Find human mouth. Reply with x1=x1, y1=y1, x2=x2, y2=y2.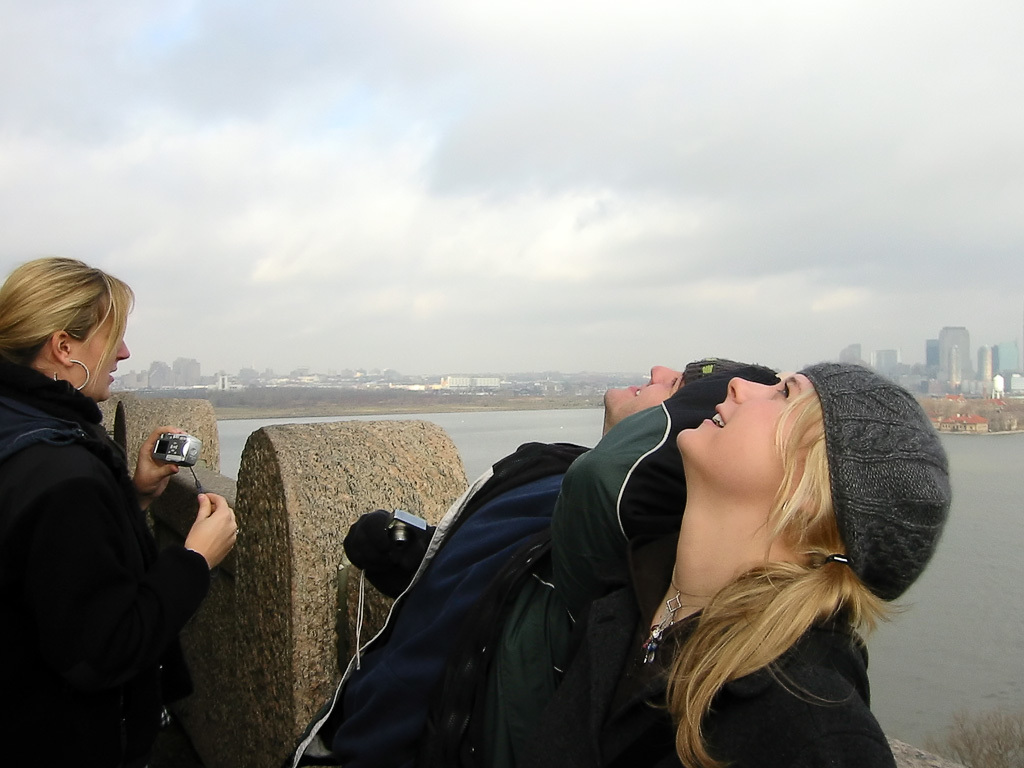
x1=704, y1=399, x2=726, y2=423.
